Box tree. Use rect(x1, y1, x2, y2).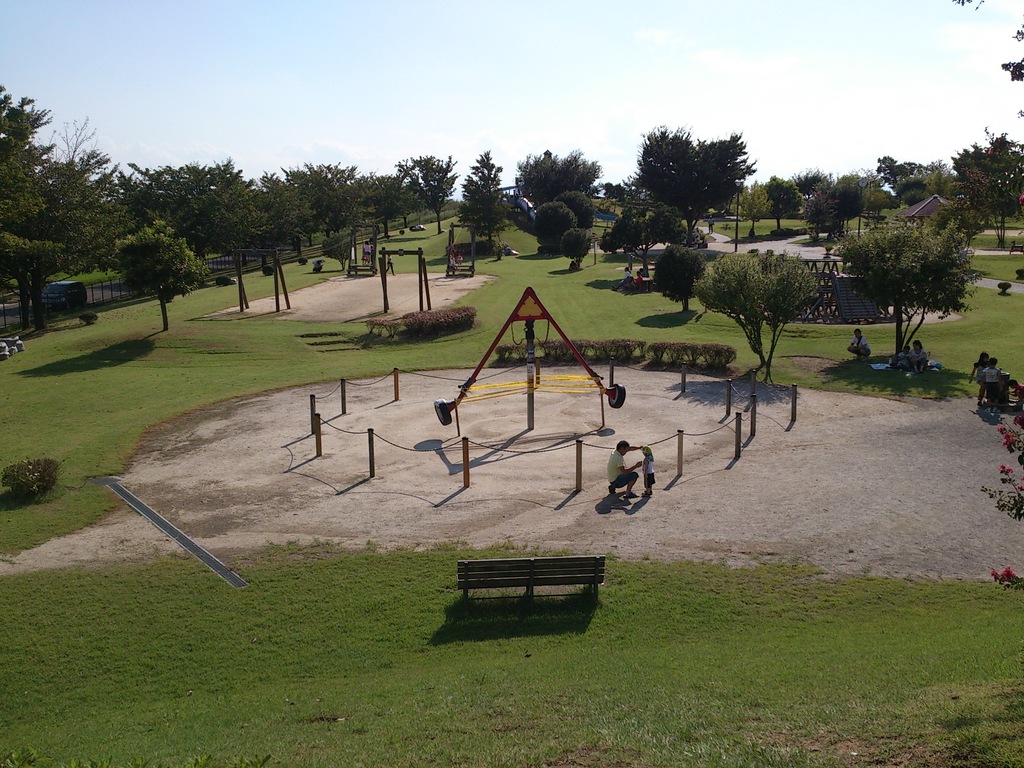
rect(950, 0, 1023, 119).
